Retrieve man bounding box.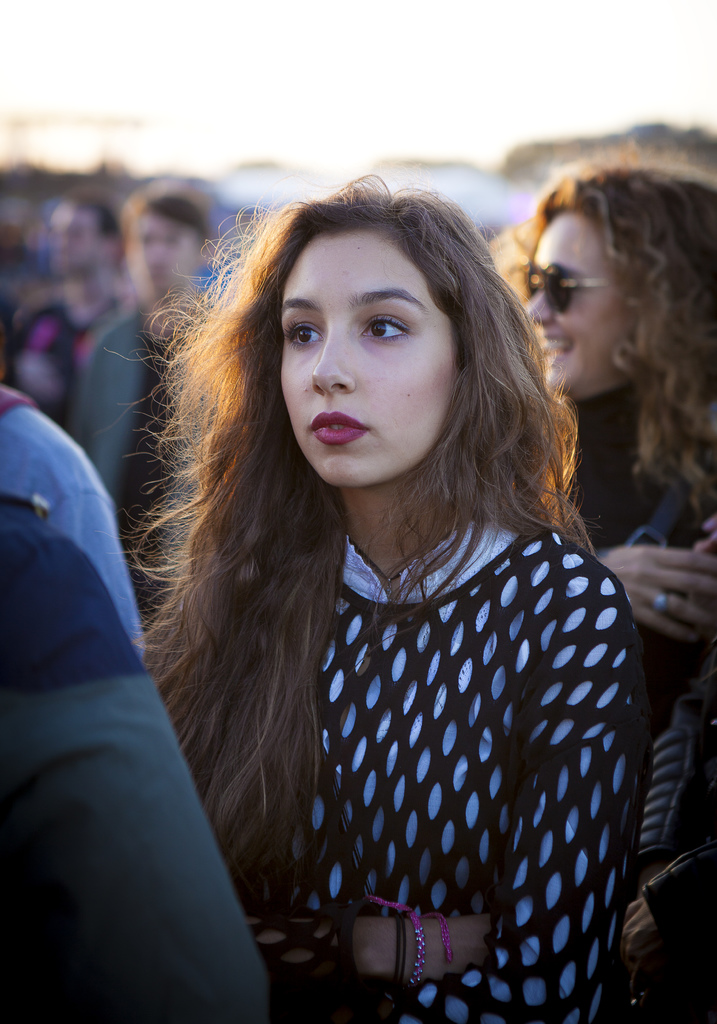
Bounding box: (x1=0, y1=195, x2=137, y2=442).
